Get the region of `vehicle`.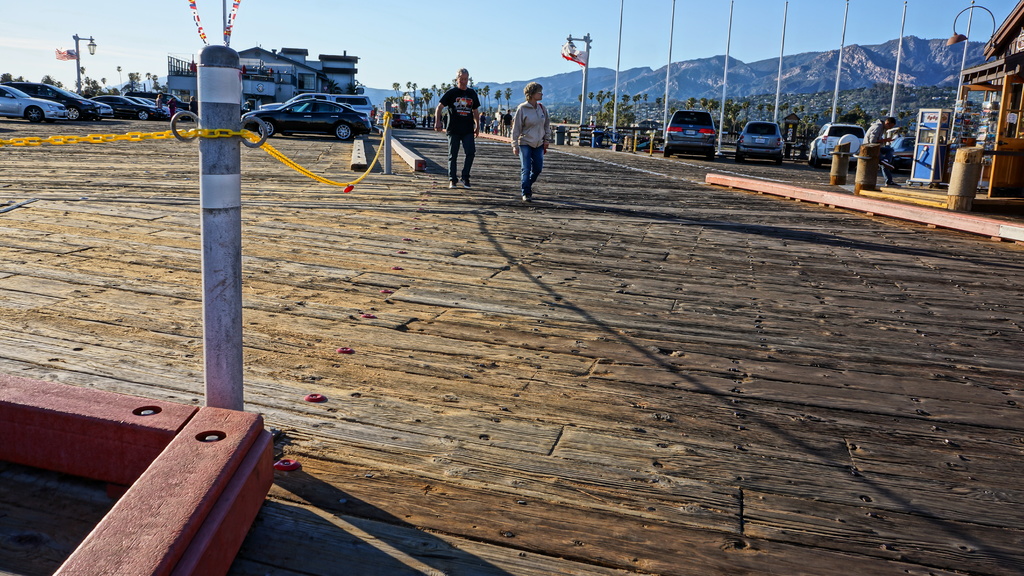
737/120/788/164.
